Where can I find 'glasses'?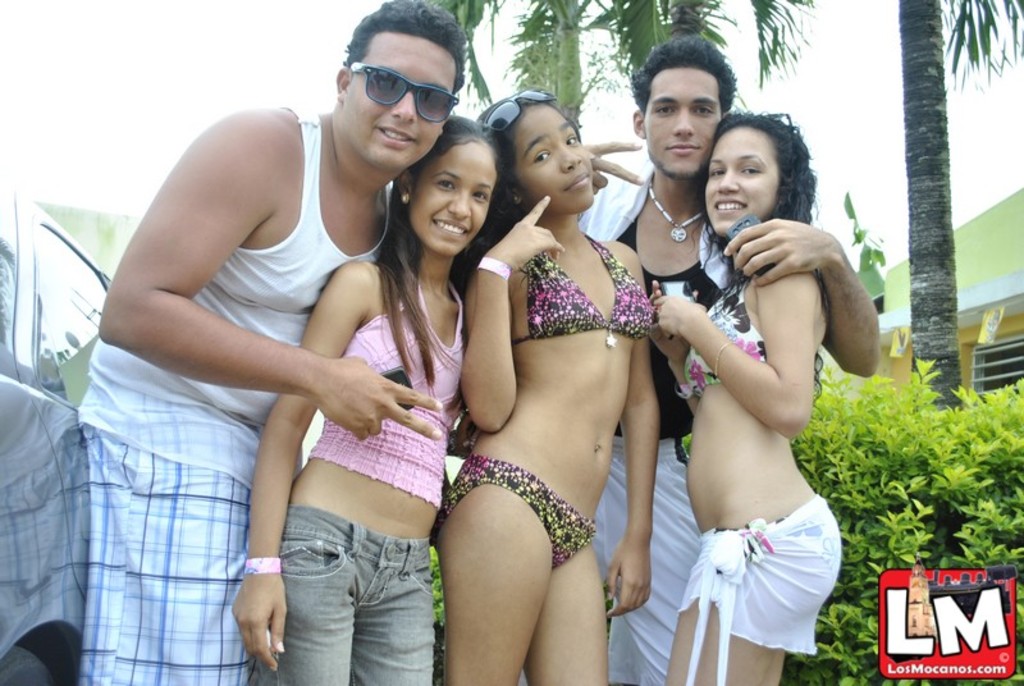
You can find it at detection(352, 63, 461, 127).
